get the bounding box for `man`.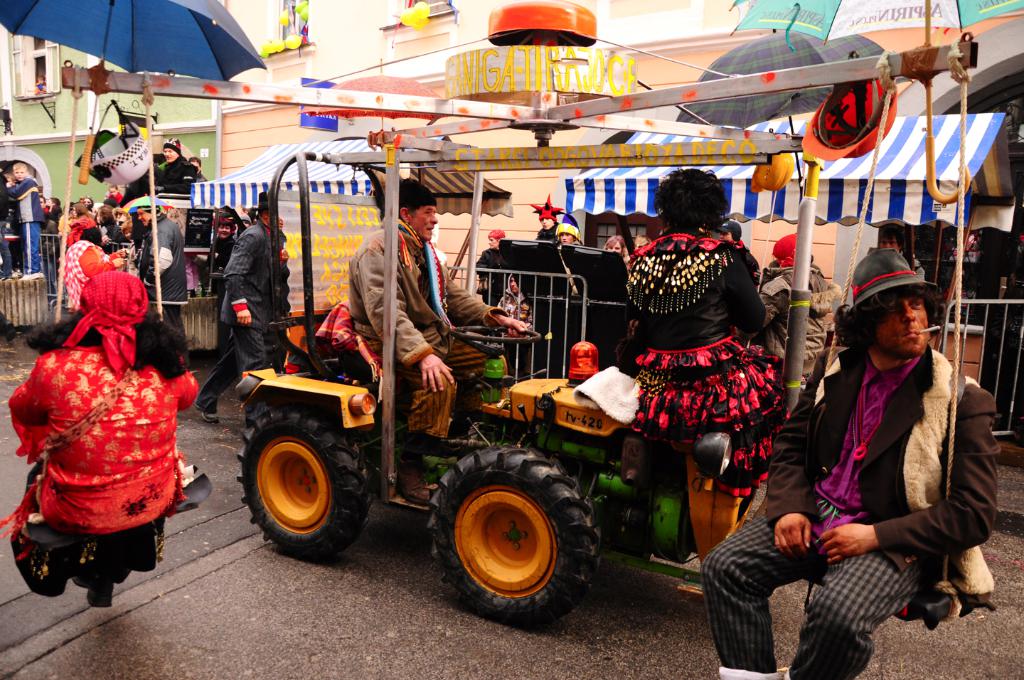
select_region(346, 176, 532, 509).
